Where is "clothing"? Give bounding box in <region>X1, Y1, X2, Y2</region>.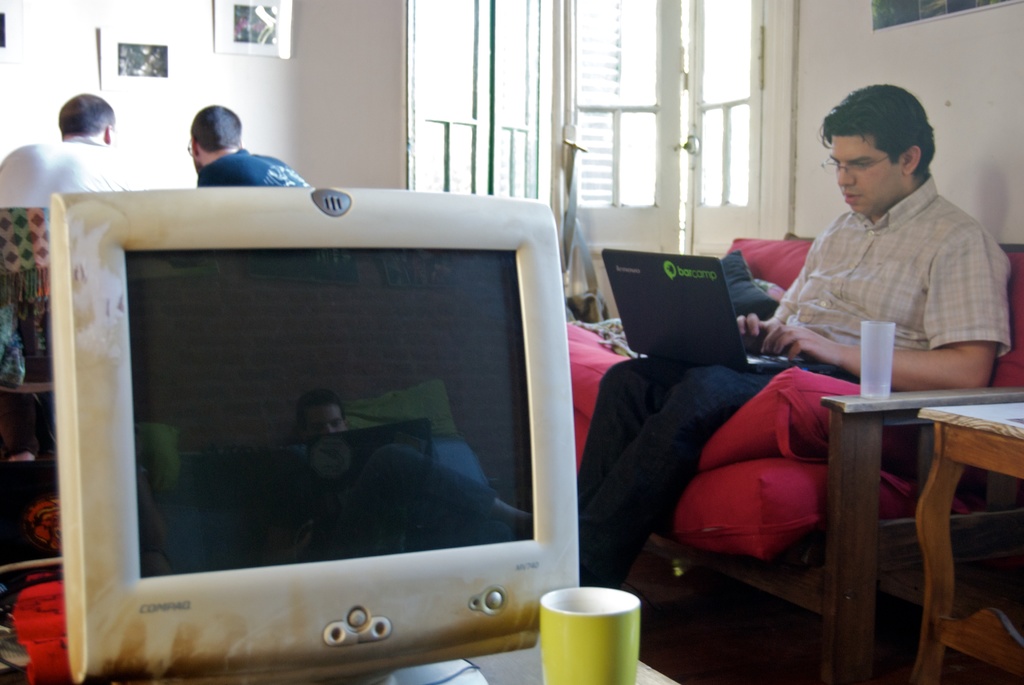
<region>195, 145, 316, 189</region>.
